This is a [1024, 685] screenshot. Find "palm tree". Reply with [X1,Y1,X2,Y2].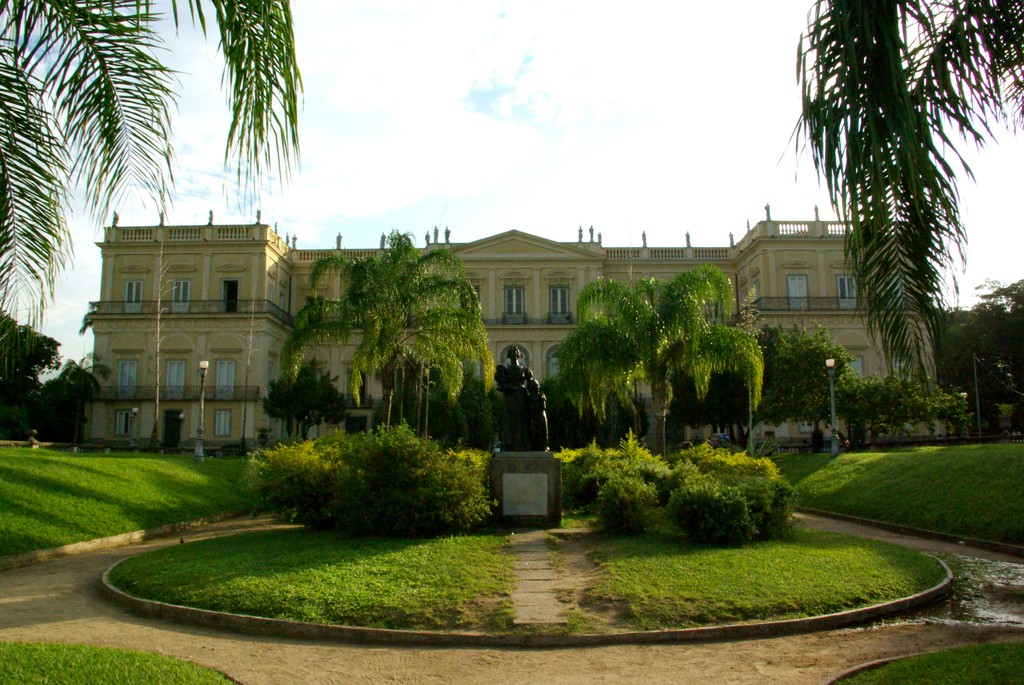
[292,242,483,434].
